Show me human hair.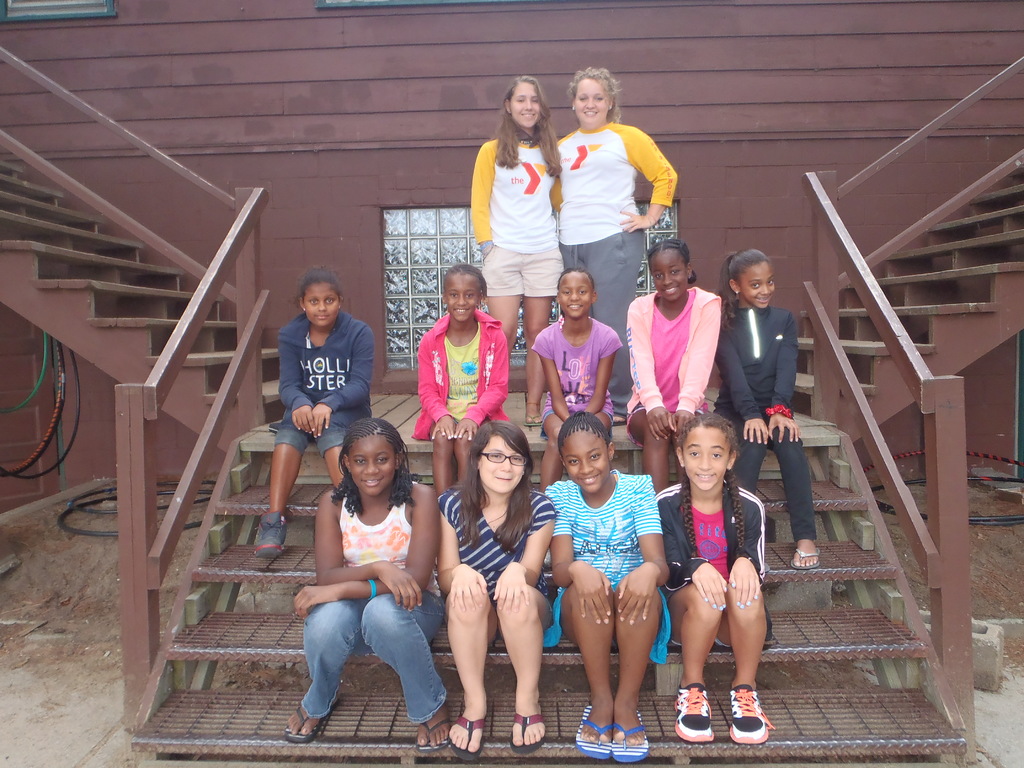
human hair is here: region(445, 263, 488, 300).
